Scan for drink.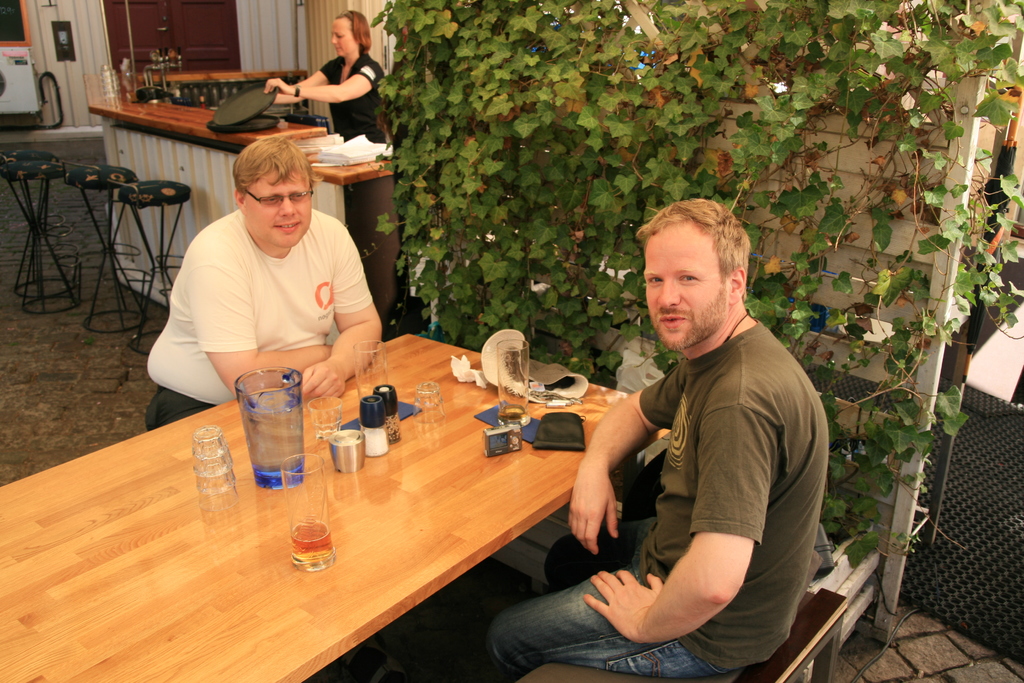
Scan result: bbox=[499, 402, 527, 419].
